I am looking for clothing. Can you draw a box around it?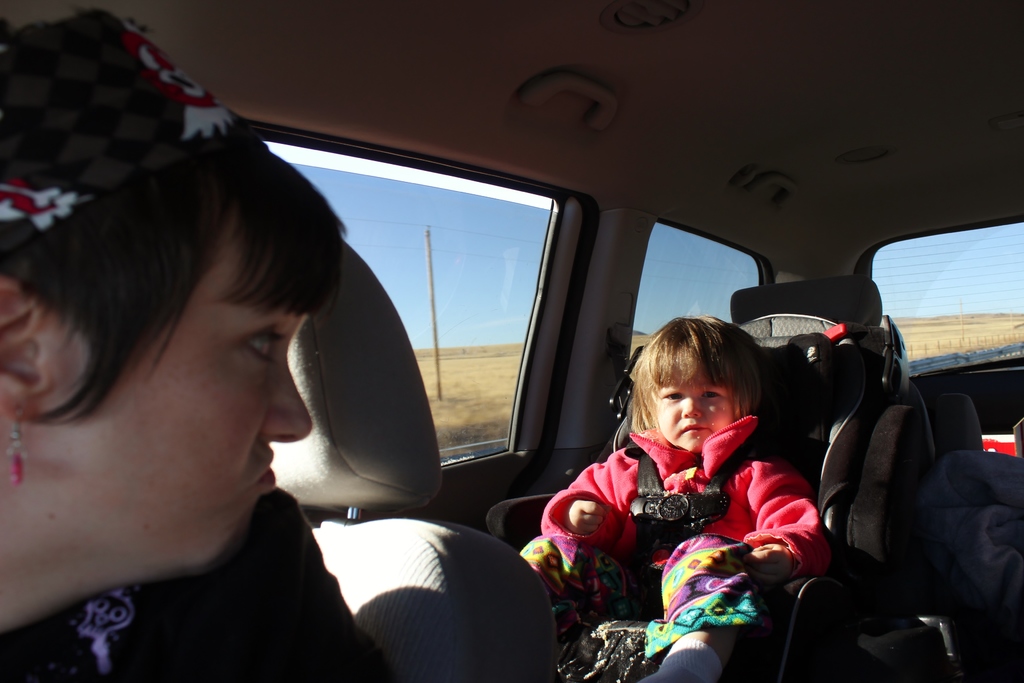
Sure, the bounding box is detection(529, 375, 836, 646).
